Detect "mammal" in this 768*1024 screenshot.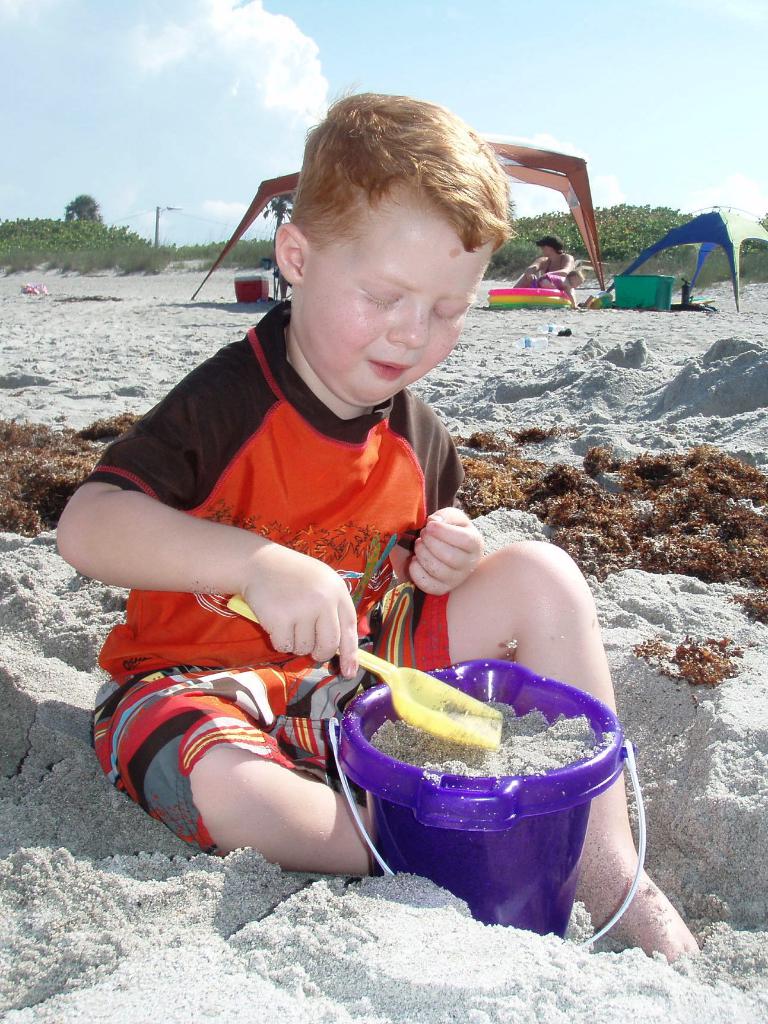
Detection: (530, 268, 587, 310).
